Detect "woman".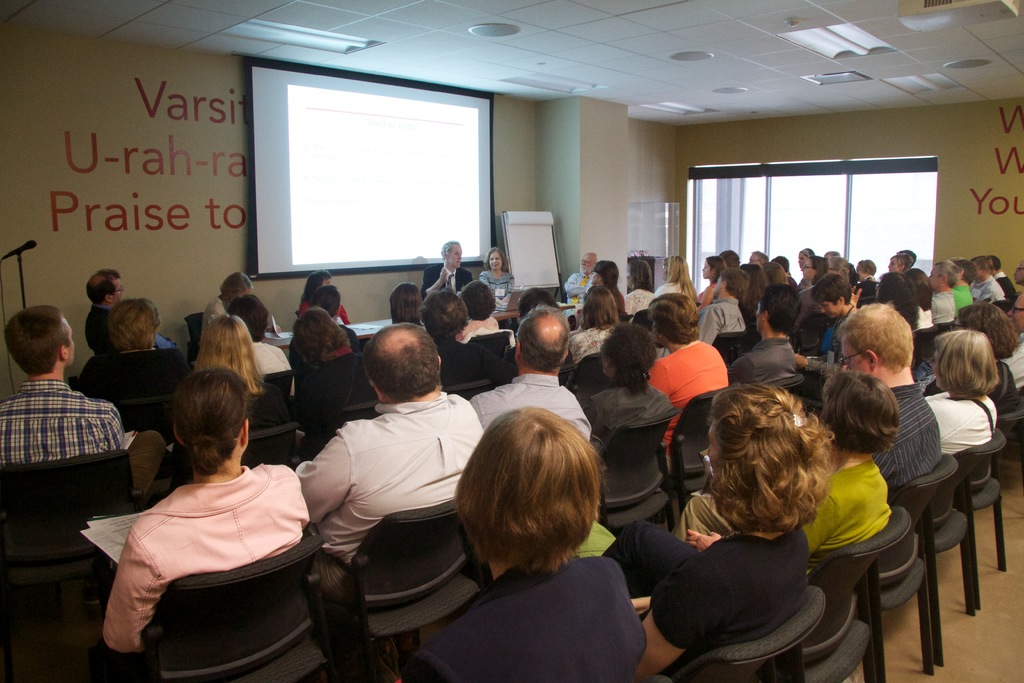
Detected at <box>832,254,852,281</box>.
